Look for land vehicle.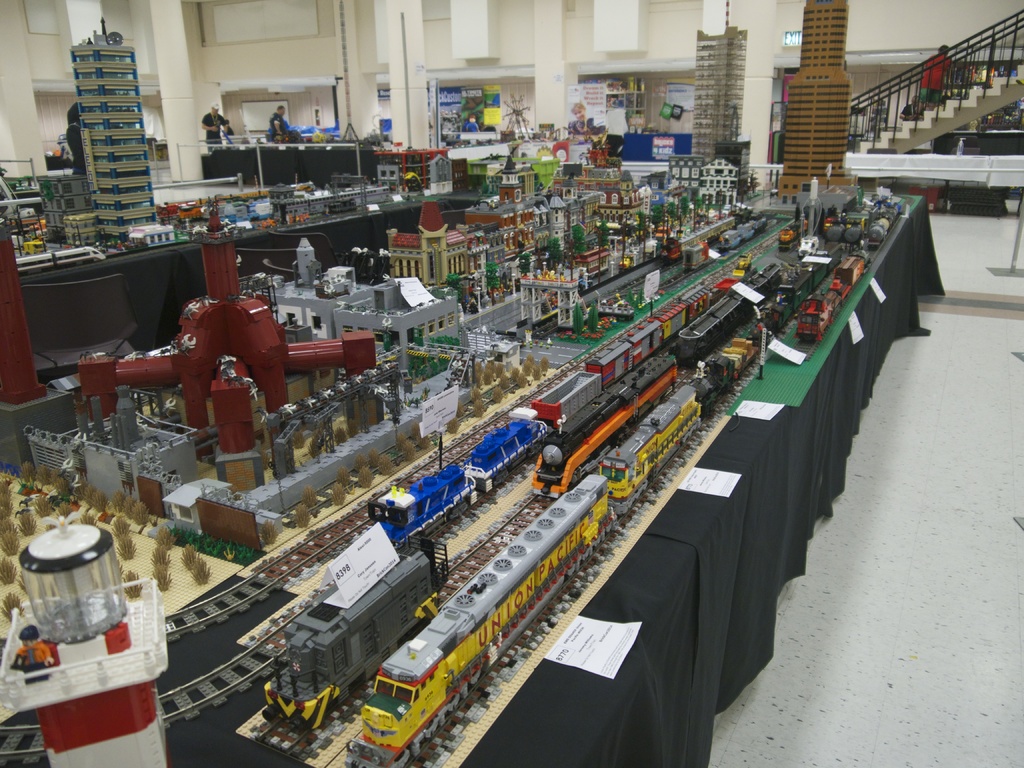
Found: bbox=[694, 248, 837, 408].
